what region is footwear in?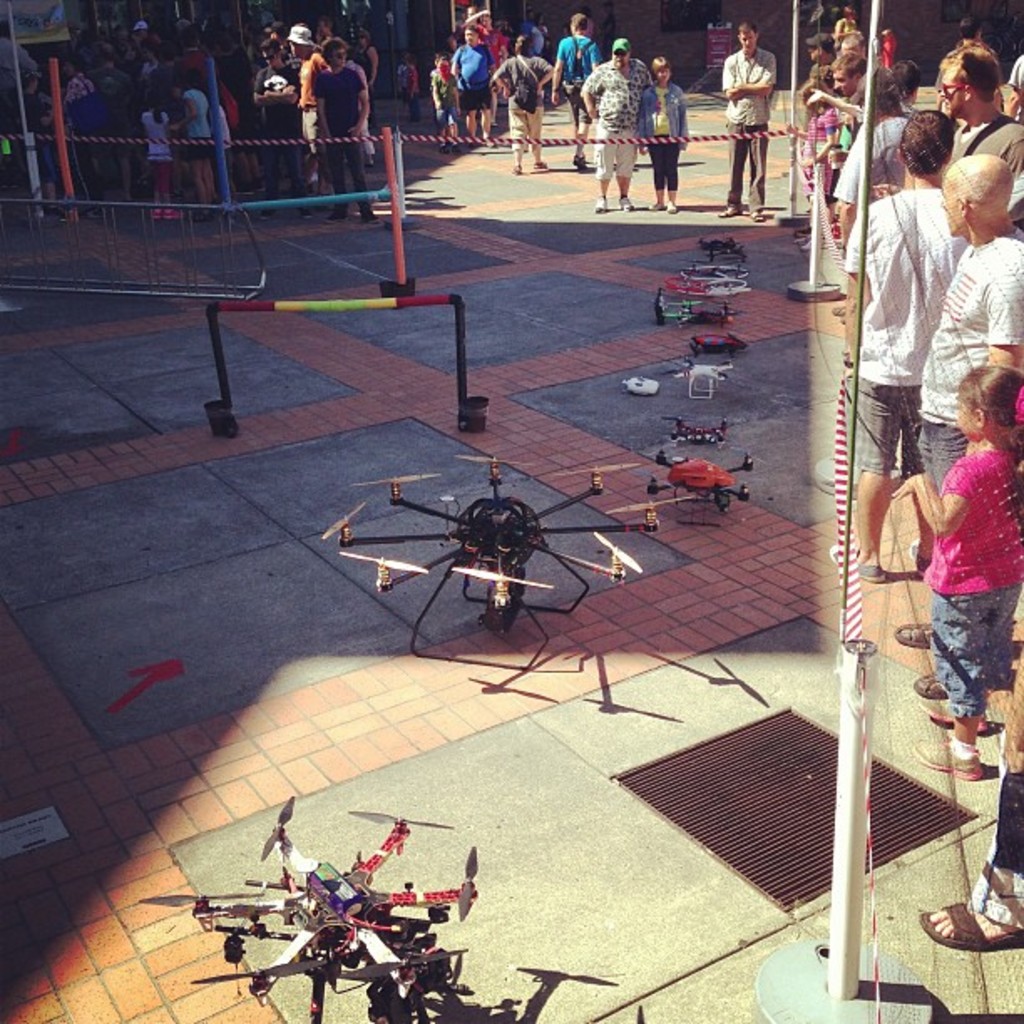
box(328, 211, 348, 223).
